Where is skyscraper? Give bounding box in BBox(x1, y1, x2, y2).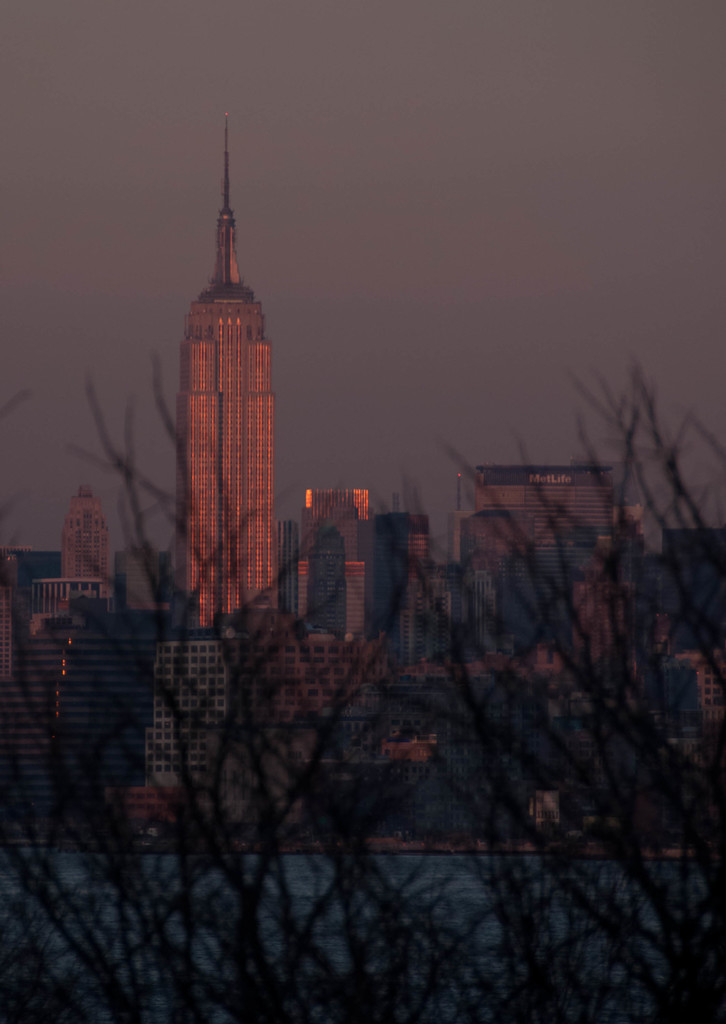
BBox(54, 478, 109, 614).
